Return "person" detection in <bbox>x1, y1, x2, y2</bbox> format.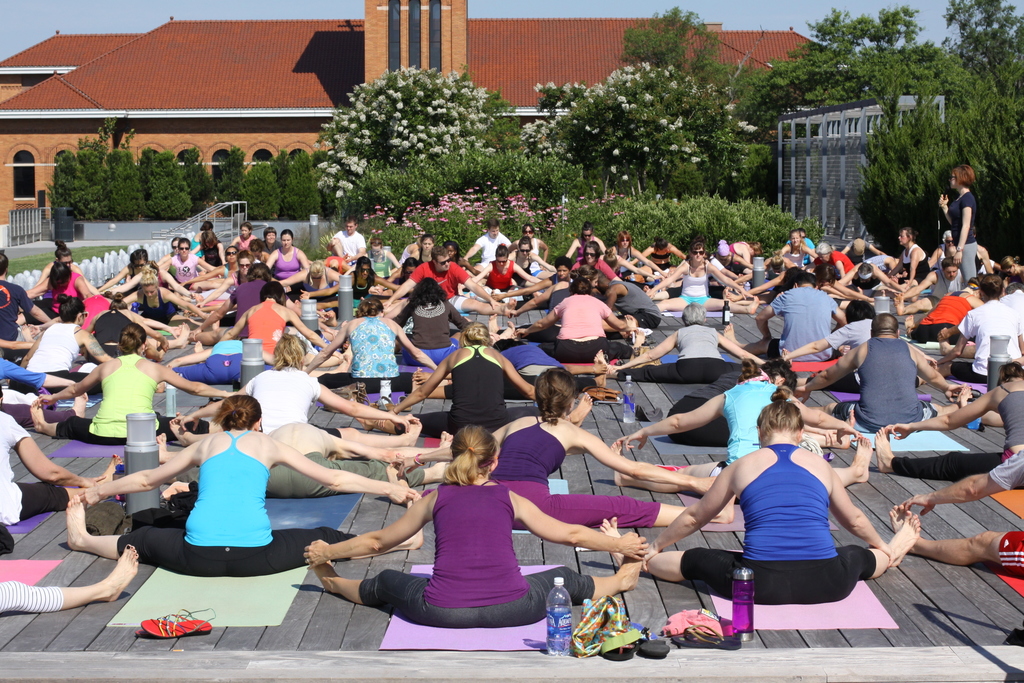
<bbox>172, 329, 421, 431</bbox>.
